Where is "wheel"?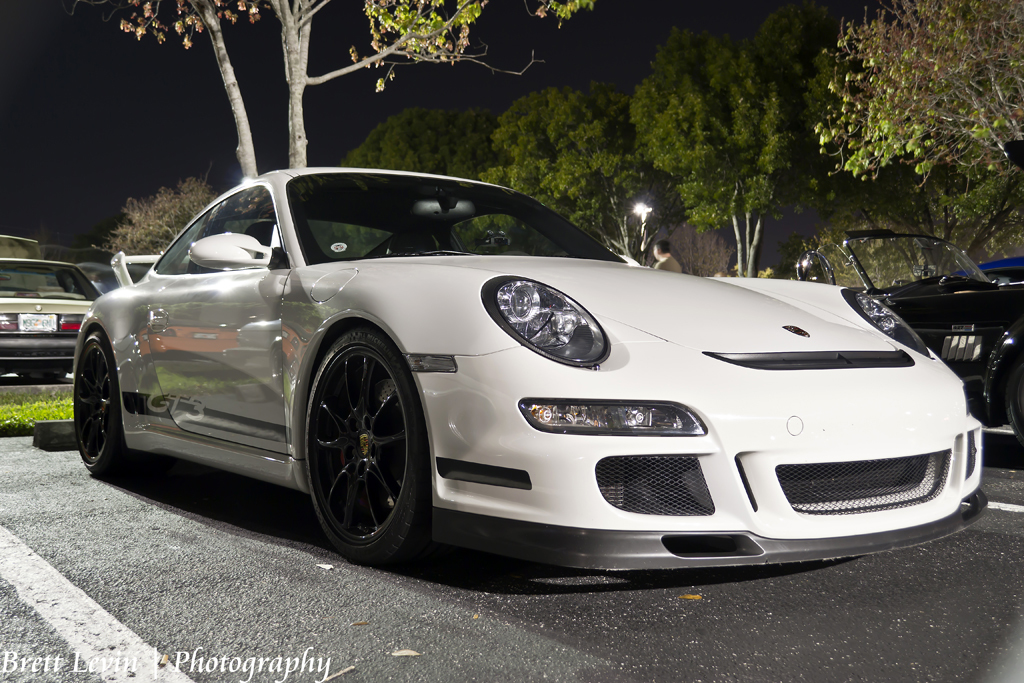
<box>293,330,420,560</box>.
